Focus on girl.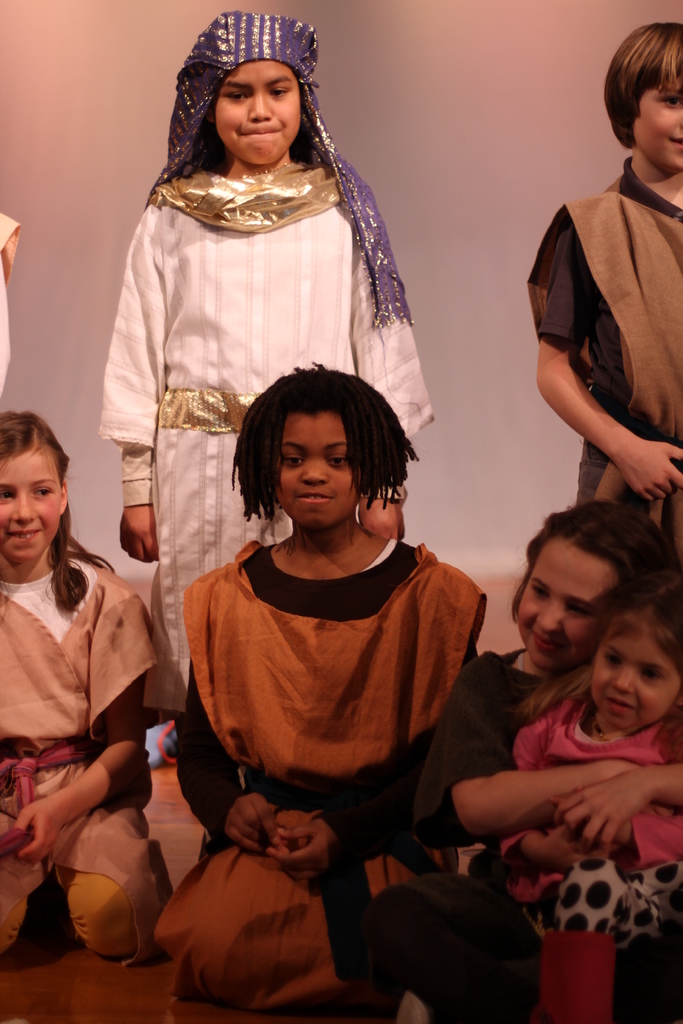
Focused at box=[0, 413, 160, 957].
